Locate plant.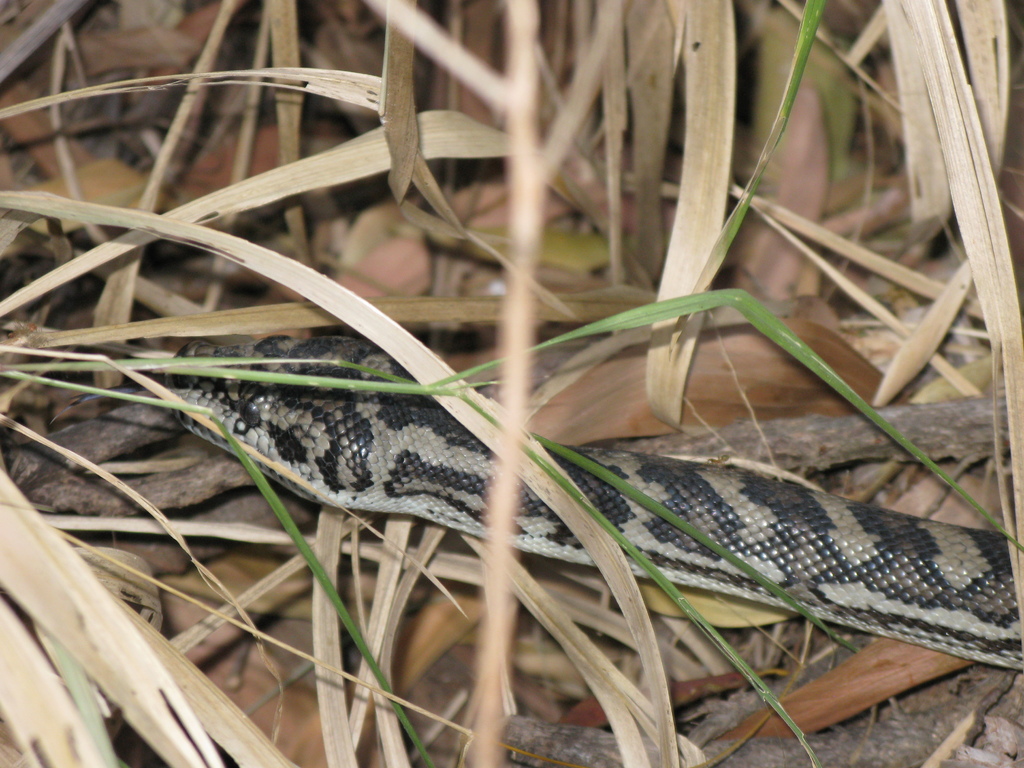
Bounding box: [0, 1, 1023, 767].
